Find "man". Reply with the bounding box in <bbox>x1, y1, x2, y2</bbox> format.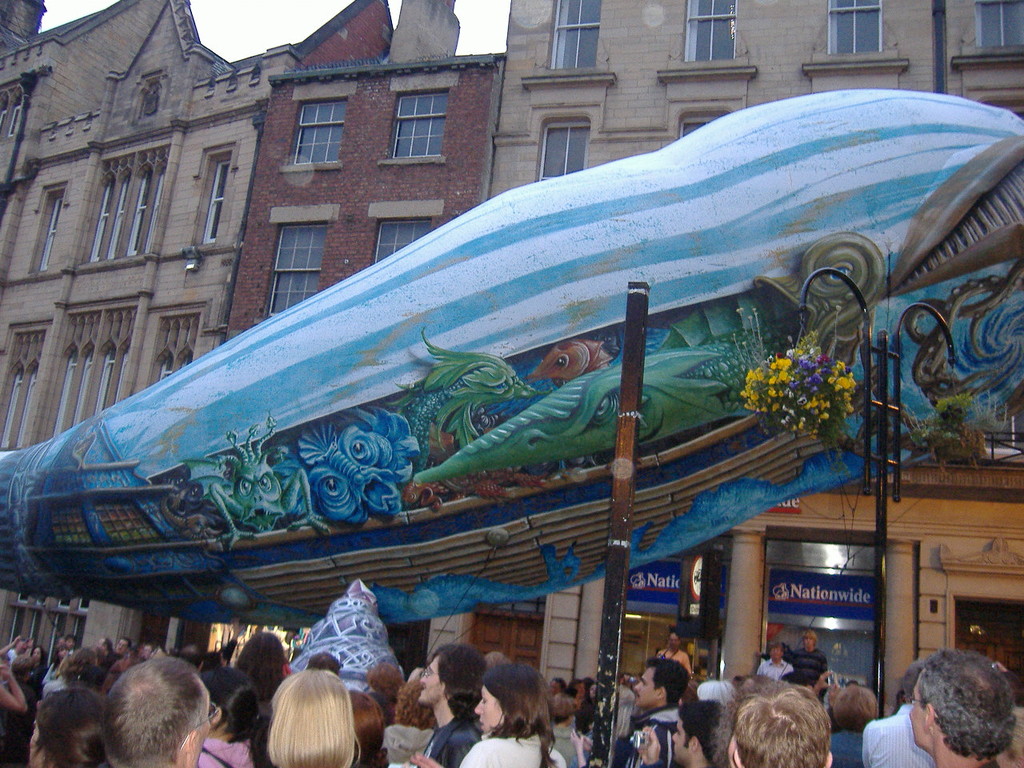
<bbox>0, 621, 30, 657</bbox>.
